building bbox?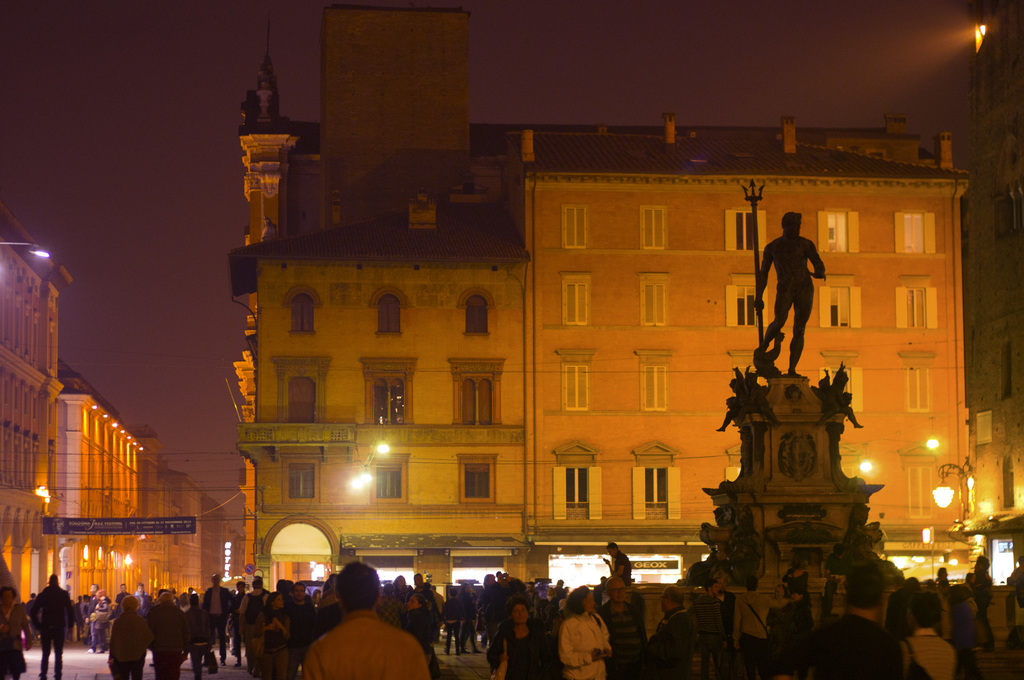
detection(234, 1, 972, 608)
